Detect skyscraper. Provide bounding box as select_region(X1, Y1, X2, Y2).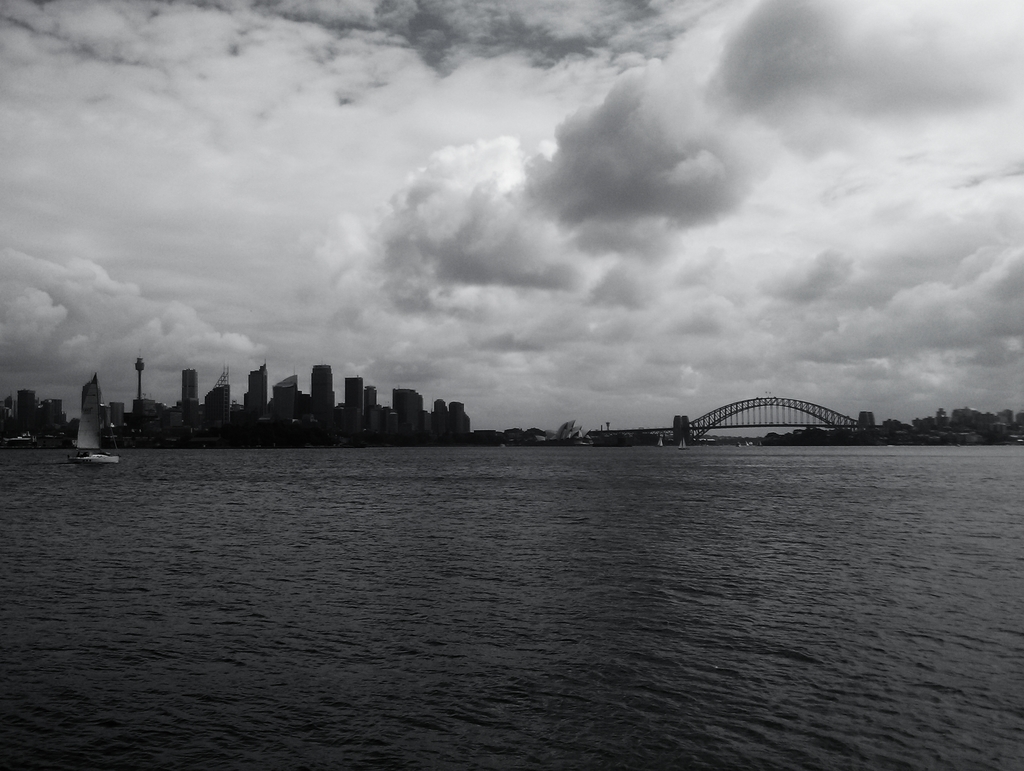
select_region(283, 368, 295, 383).
